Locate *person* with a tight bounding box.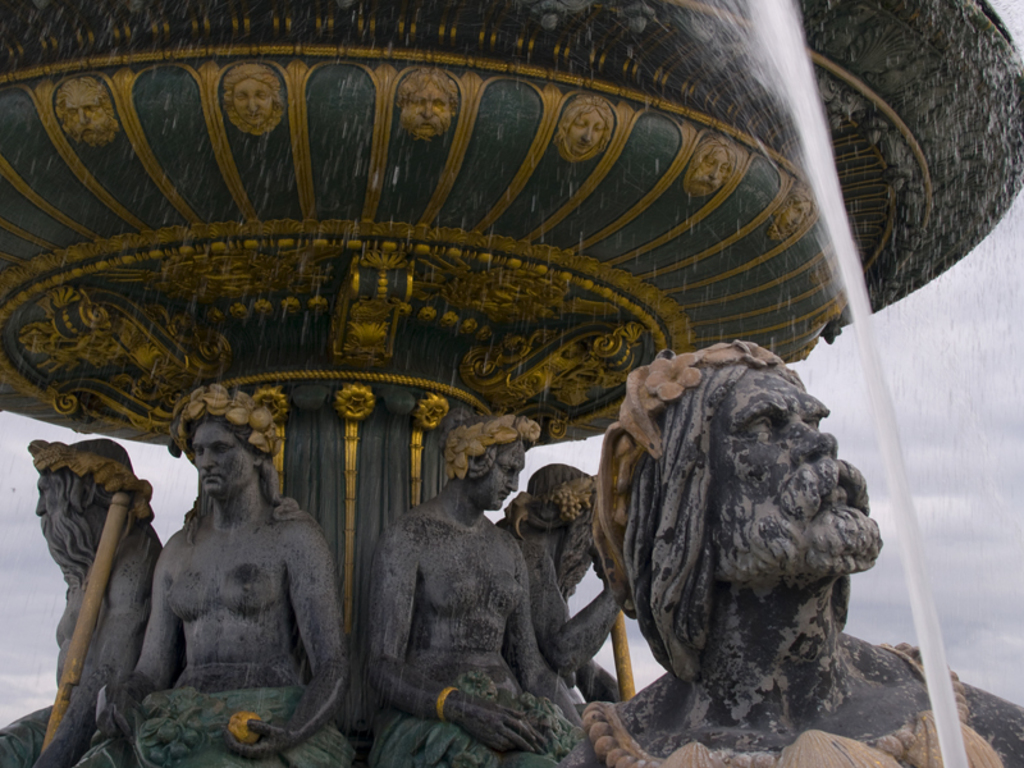
crop(580, 338, 1023, 767).
